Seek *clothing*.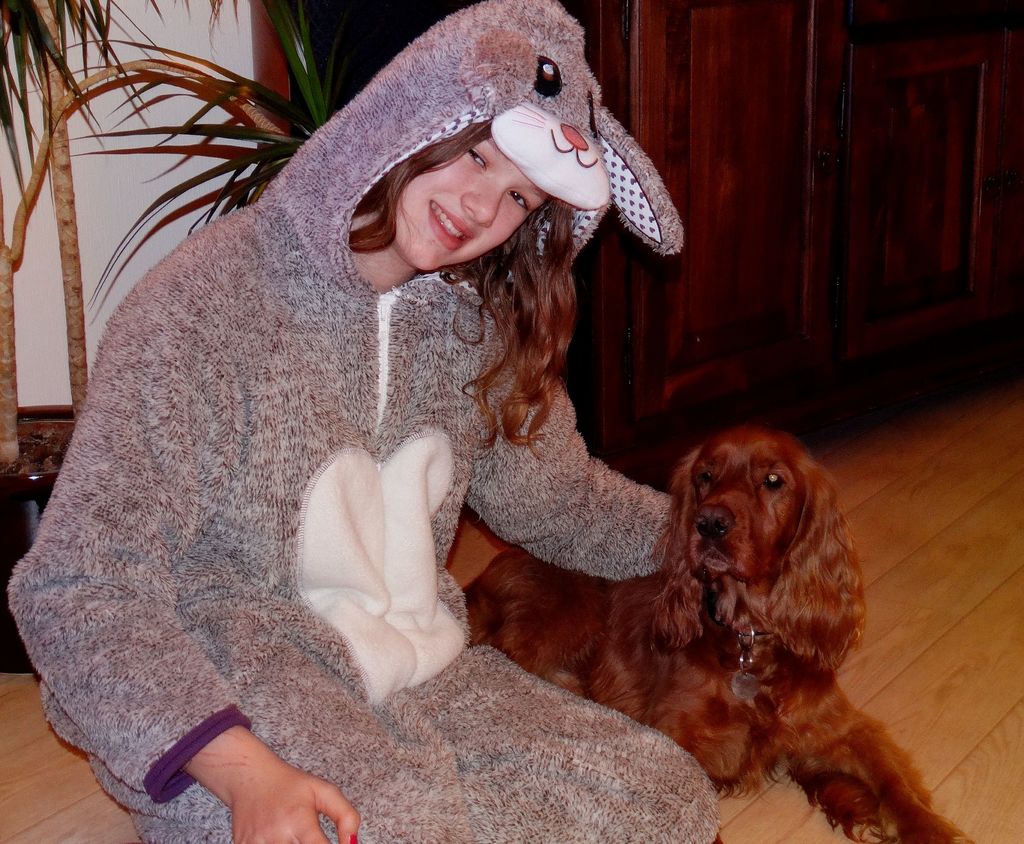
bbox=[63, 10, 753, 819].
